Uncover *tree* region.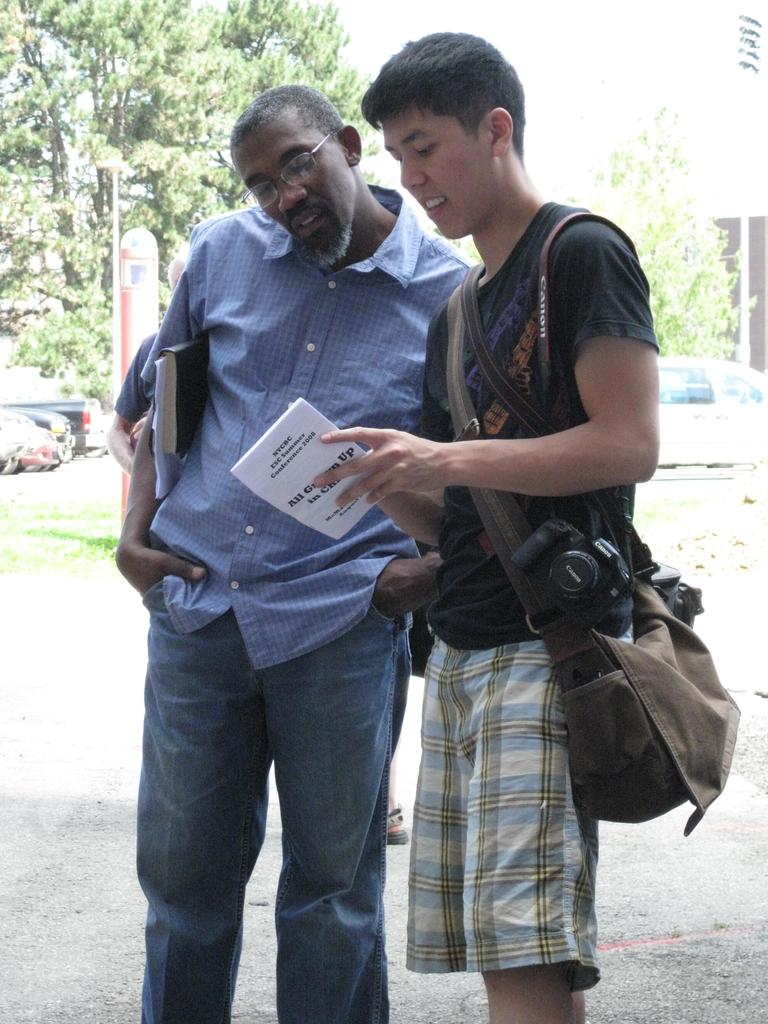
Uncovered: bbox(0, 0, 401, 468).
